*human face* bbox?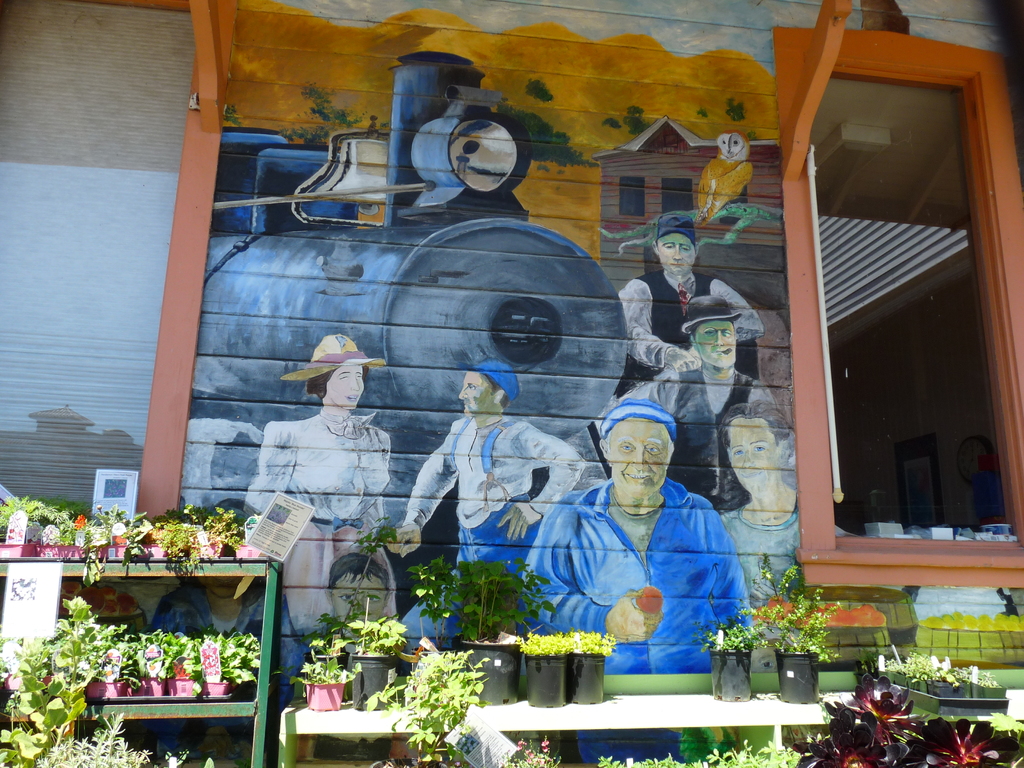
[655,236,698,278]
